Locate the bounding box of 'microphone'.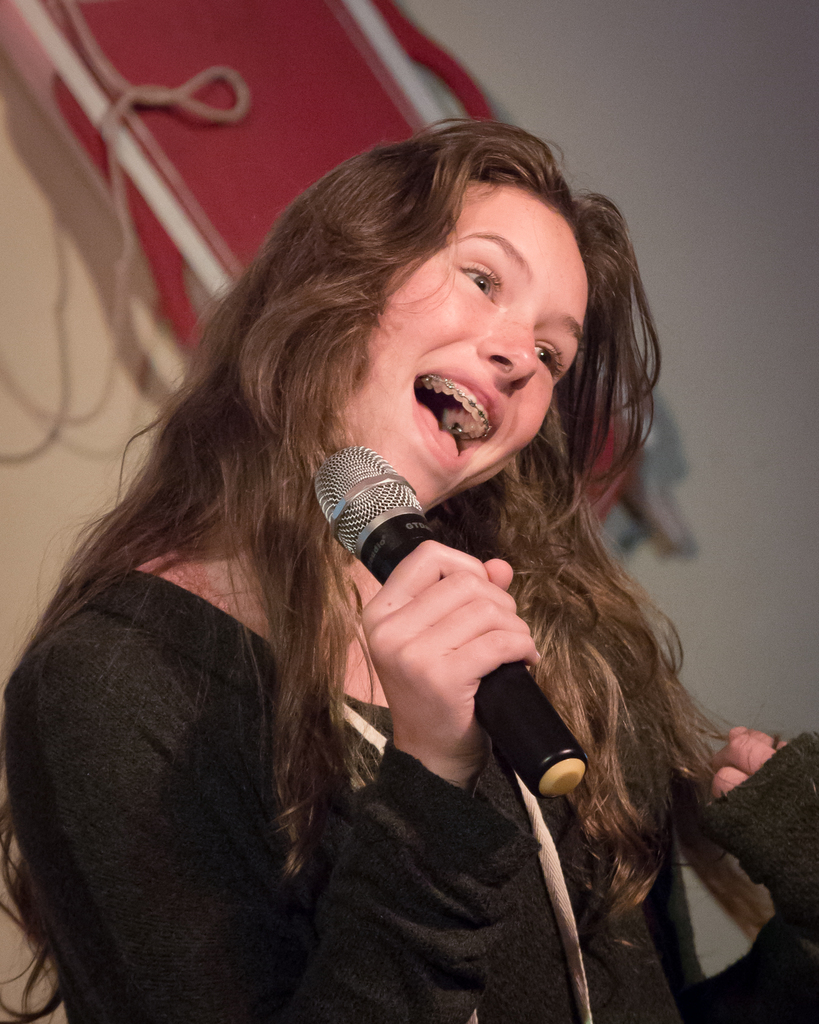
Bounding box: BBox(300, 422, 610, 803).
